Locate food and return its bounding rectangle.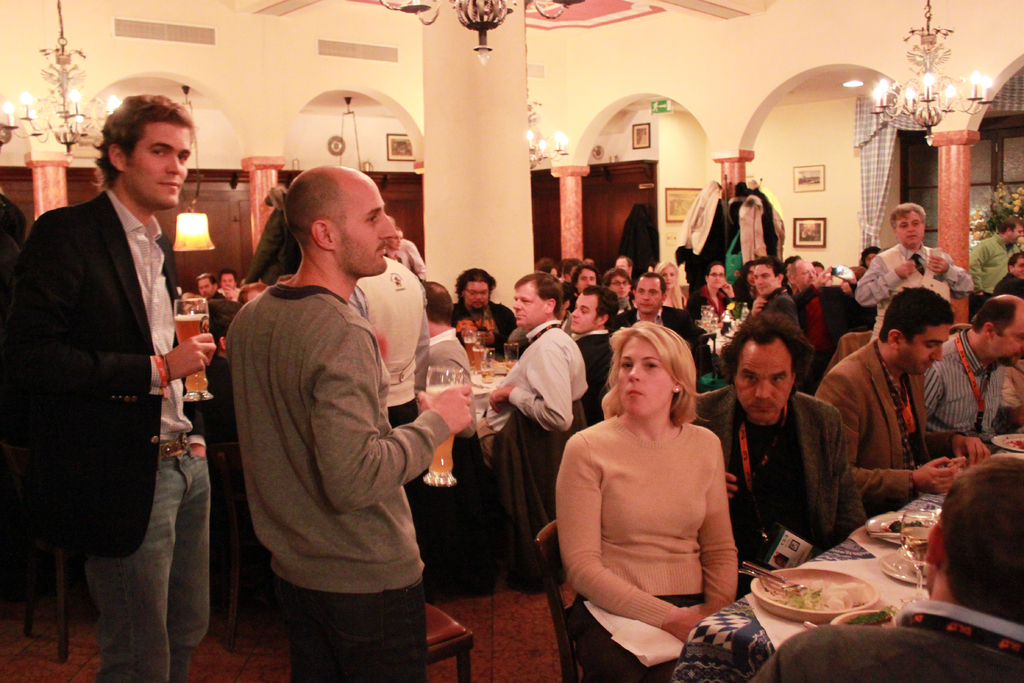
left=480, top=371, right=495, bottom=384.
